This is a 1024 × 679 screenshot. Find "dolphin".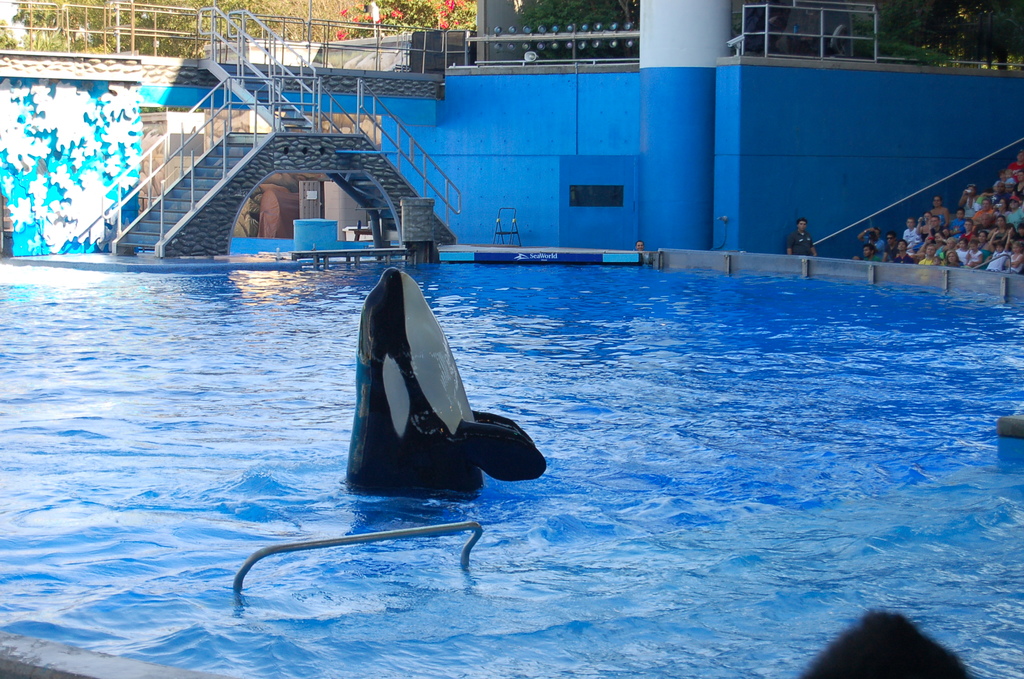
Bounding box: <region>339, 266, 554, 509</region>.
